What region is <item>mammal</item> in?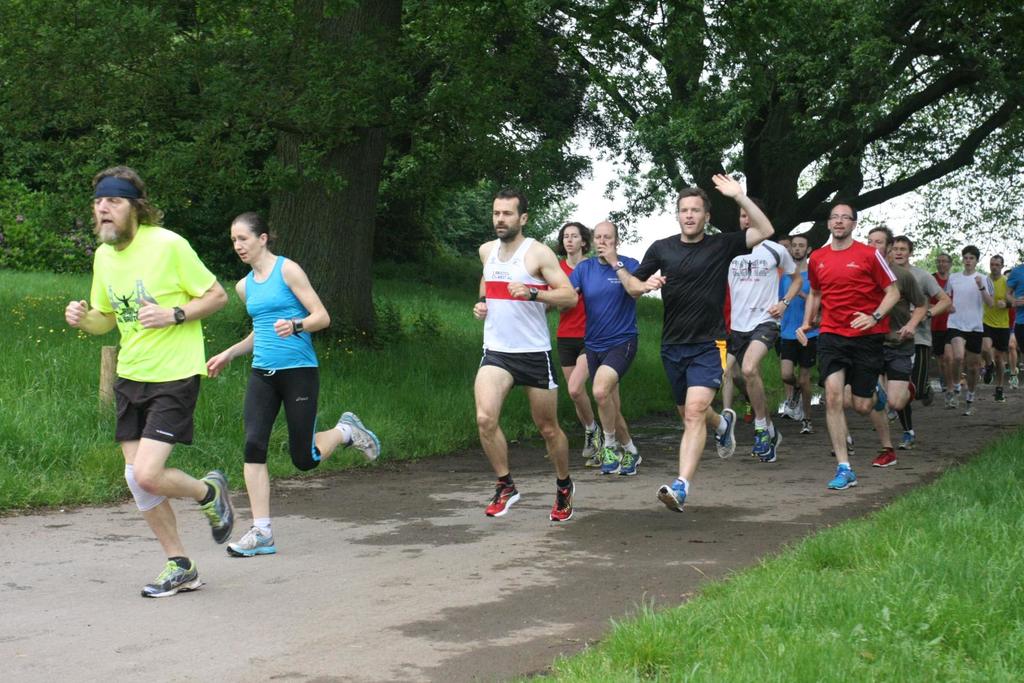
899/236/951/449.
